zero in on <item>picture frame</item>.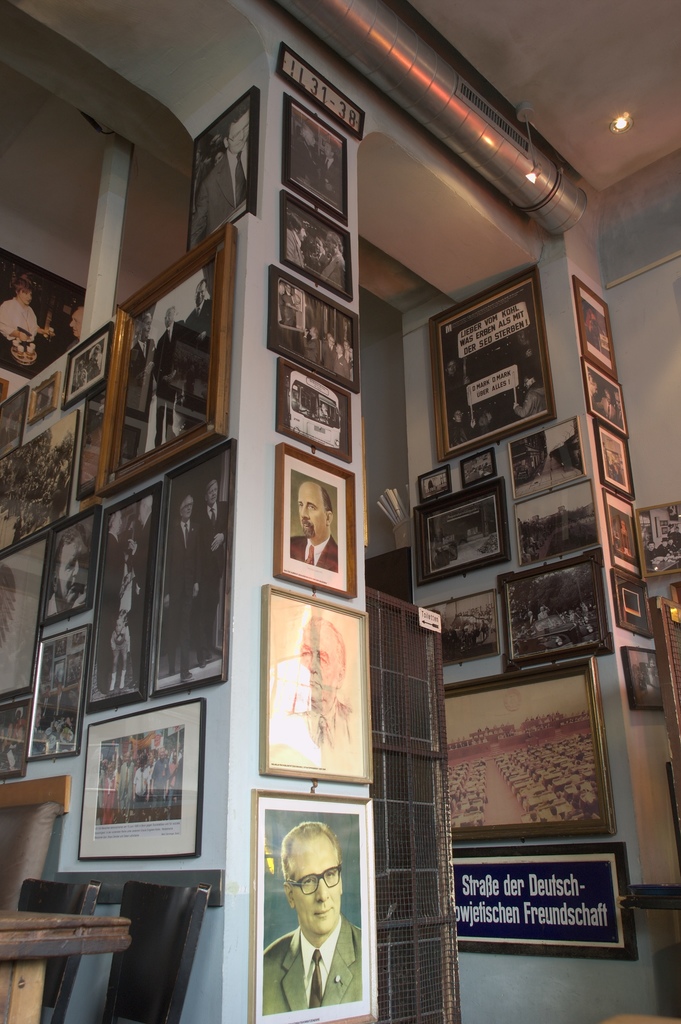
Zeroed in: 280/189/352/301.
